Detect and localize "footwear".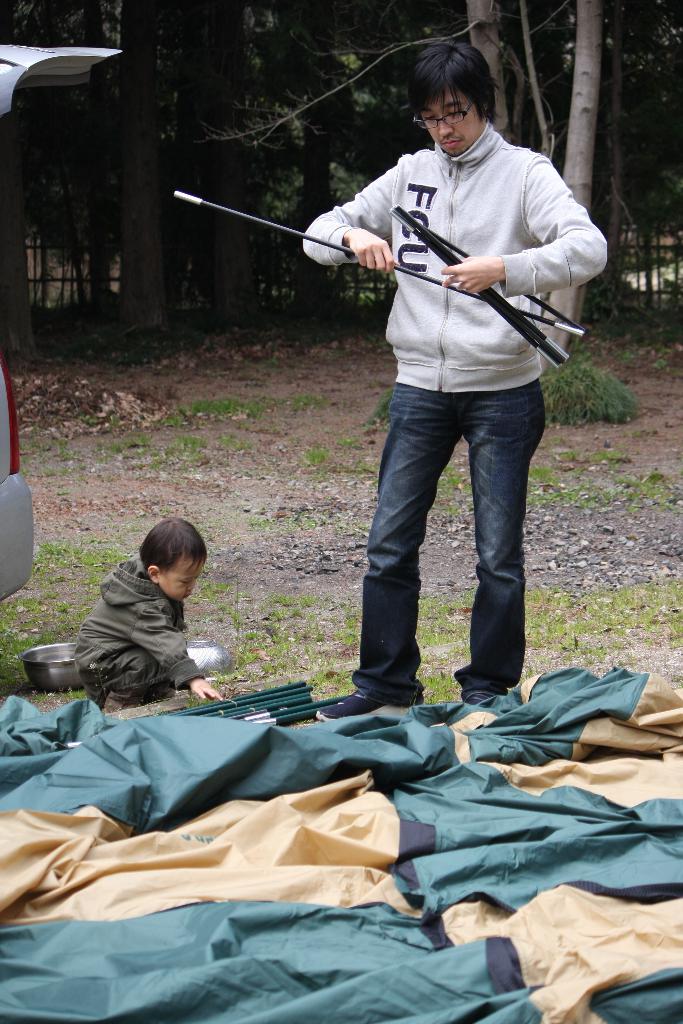
Localized at select_region(313, 691, 391, 719).
